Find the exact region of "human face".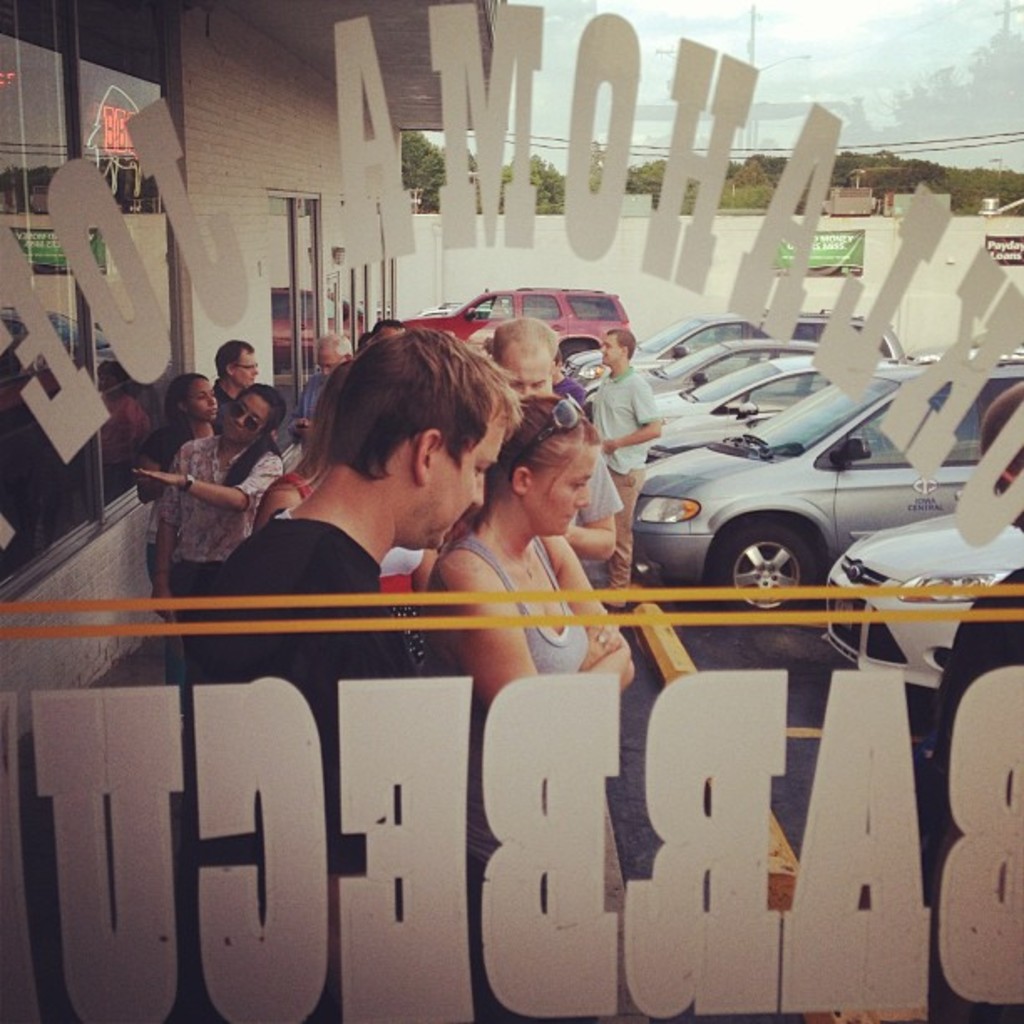
Exact region: region(221, 392, 271, 443).
